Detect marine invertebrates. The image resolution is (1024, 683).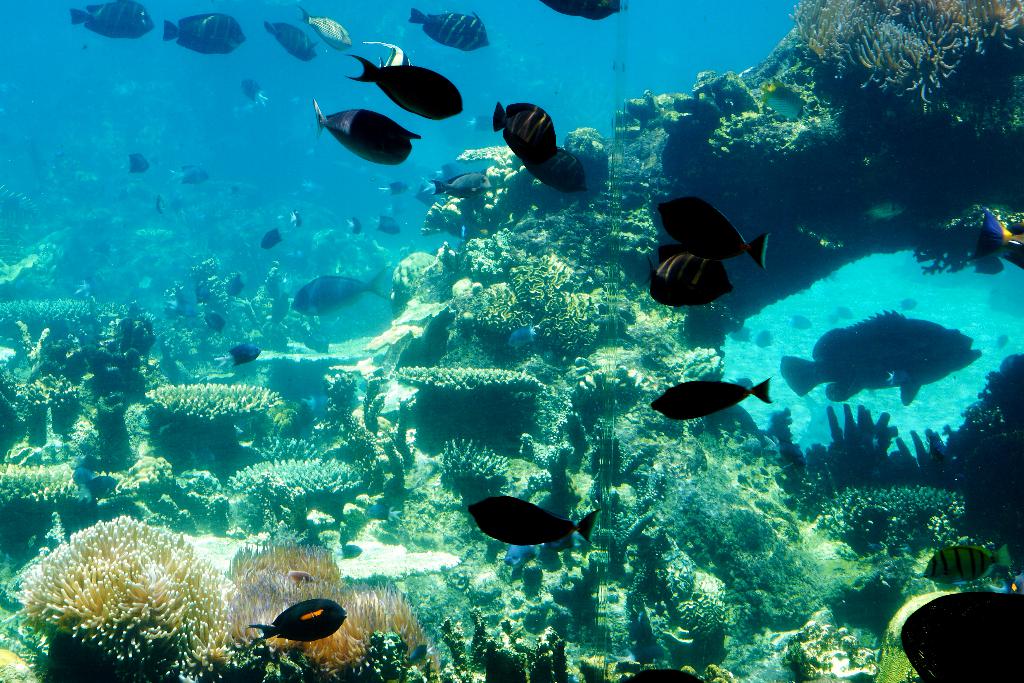
box=[668, 529, 726, 662].
